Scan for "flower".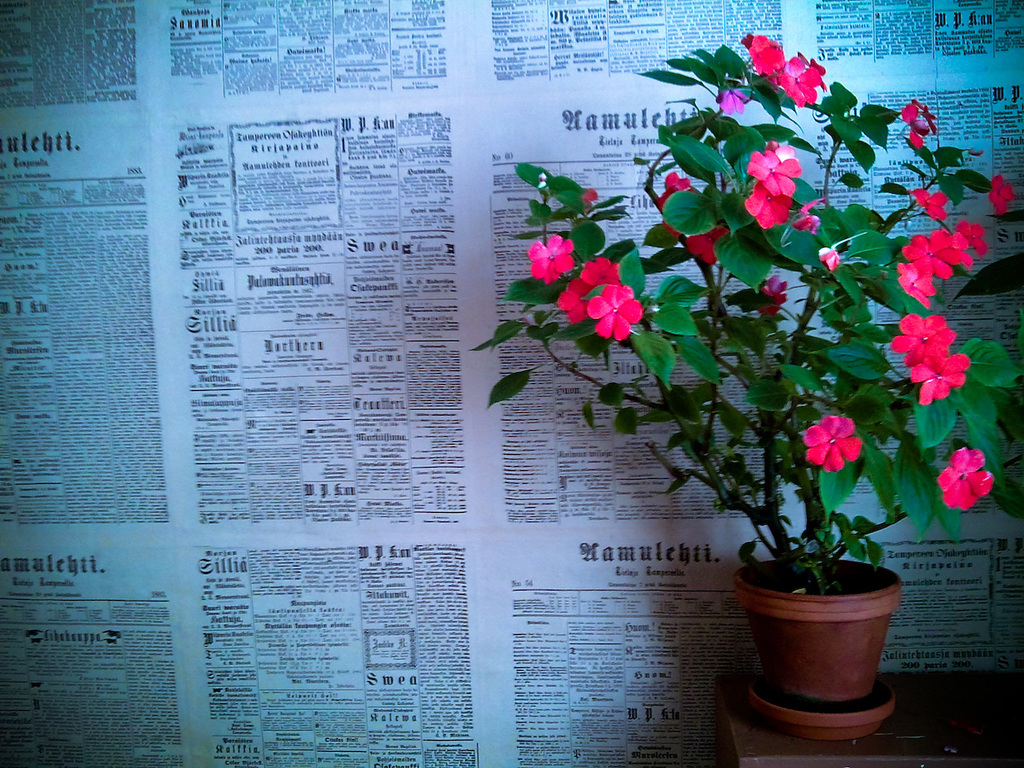
Scan result: bbox=(901, 102, 932, 148).
